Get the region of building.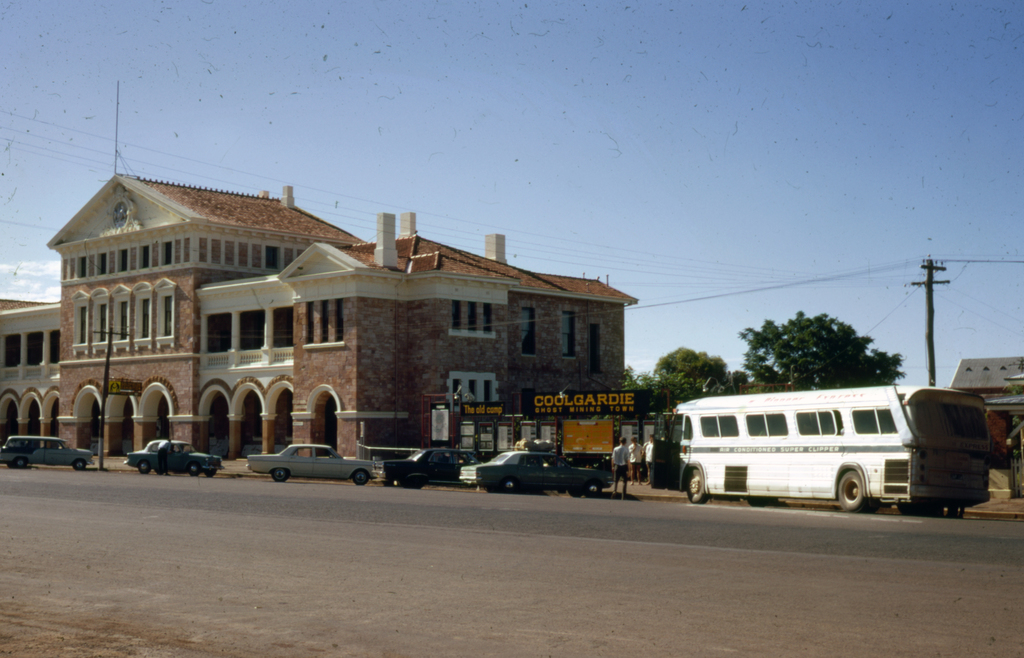
box=[0, 168, 636, 470].
